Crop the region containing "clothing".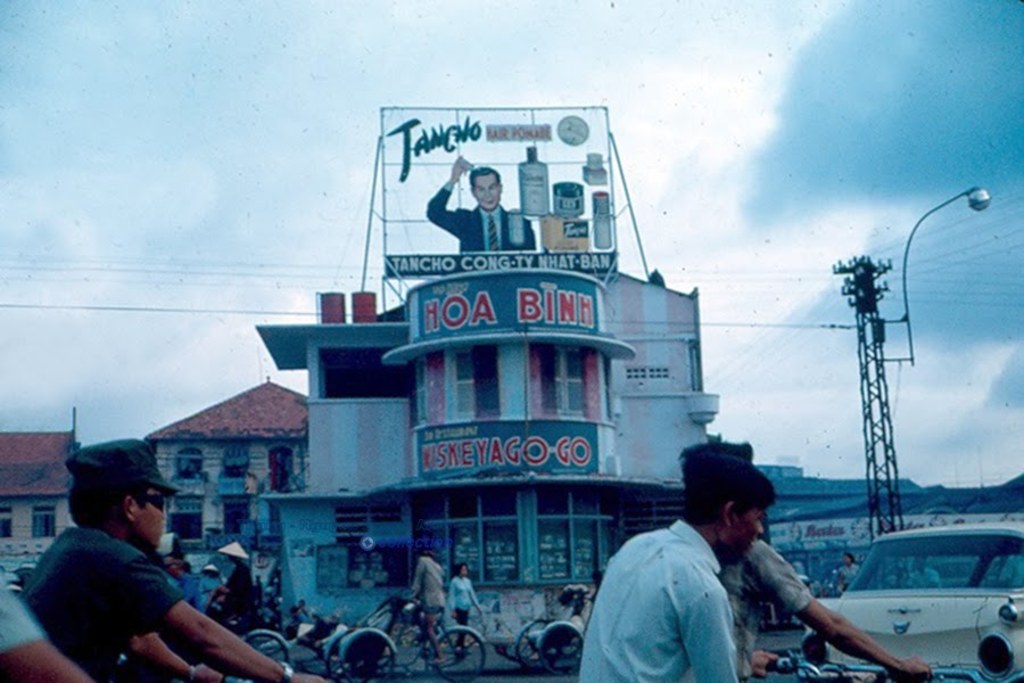
Crop region: left=573, top=518, right=748, bottom=682.
